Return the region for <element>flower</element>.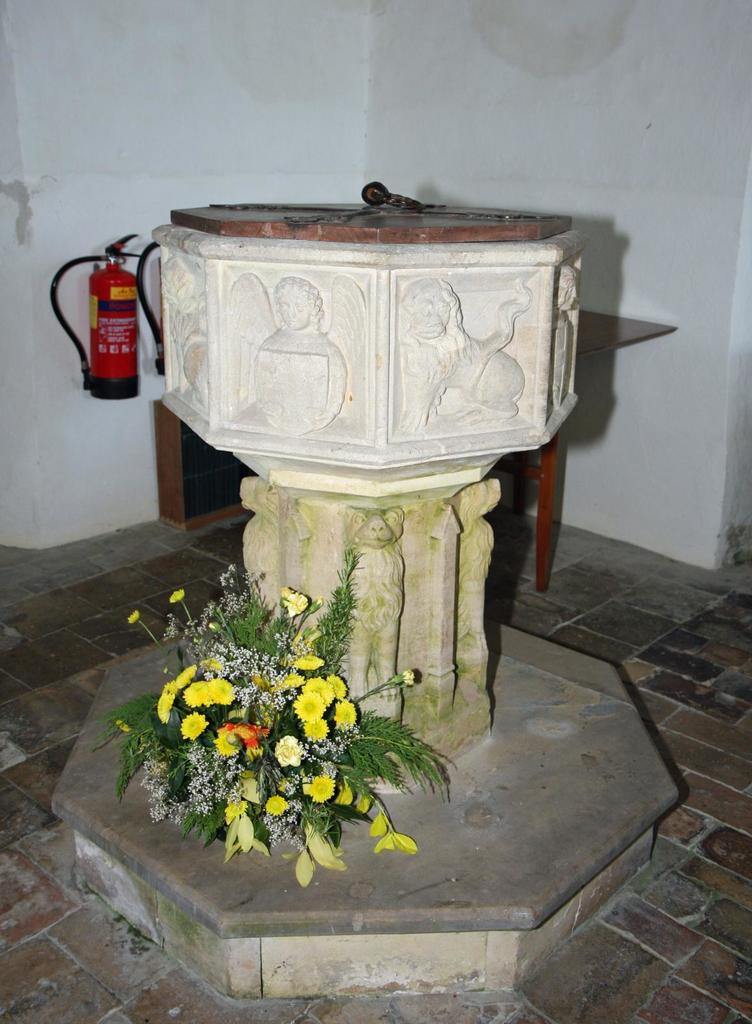
370 809 396 837.
